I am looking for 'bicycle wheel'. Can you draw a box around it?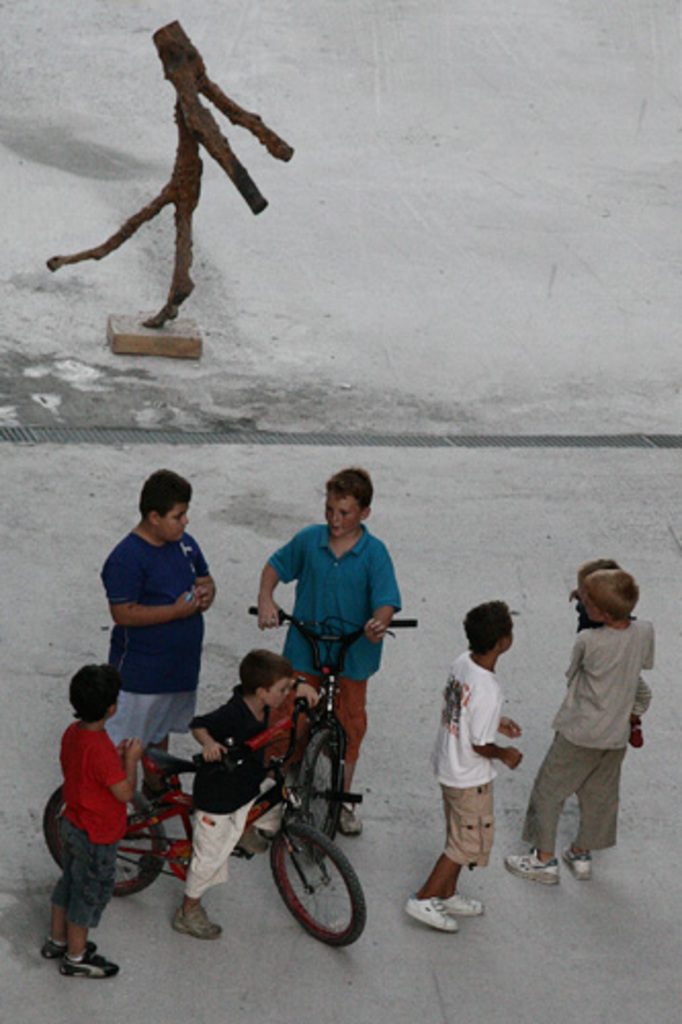
Sure, the bounding box is rect(297, 727, 348, 862).
